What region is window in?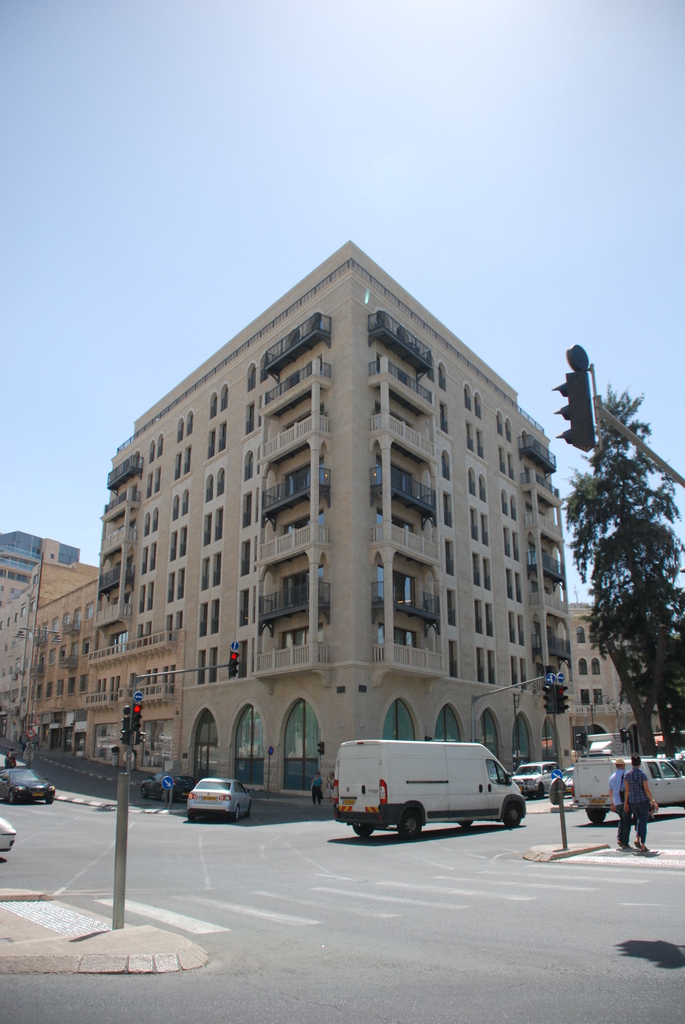
select_region(161, 667, 169, 693).
